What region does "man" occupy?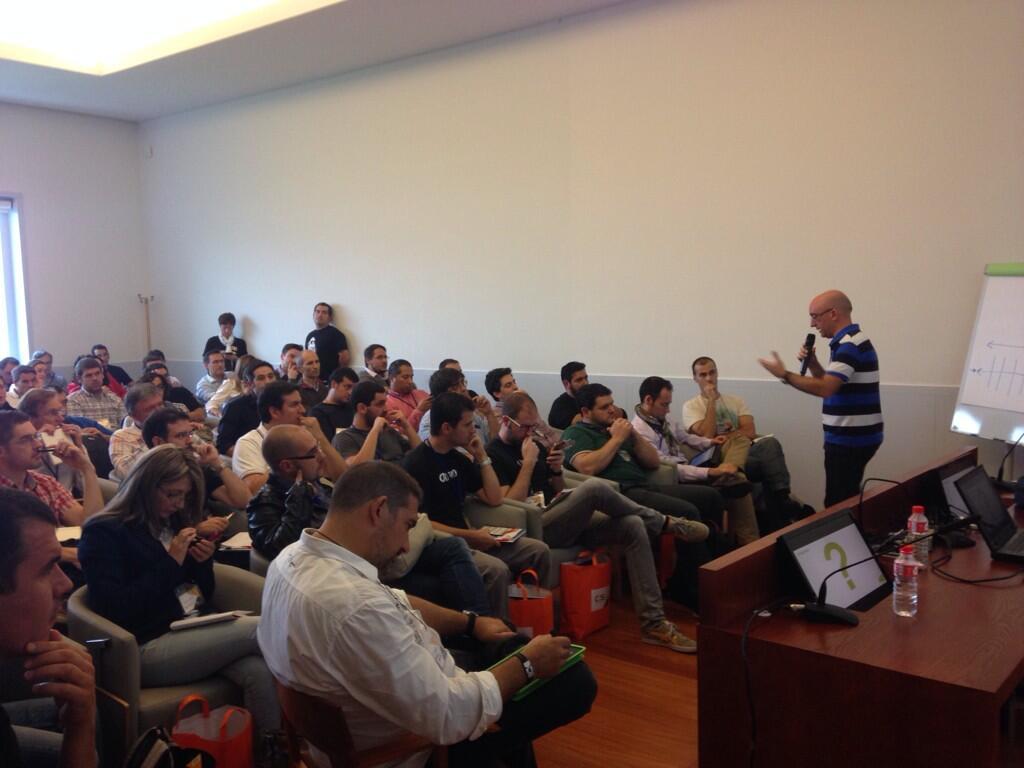
bbox=(679, 354, 814, 544).
